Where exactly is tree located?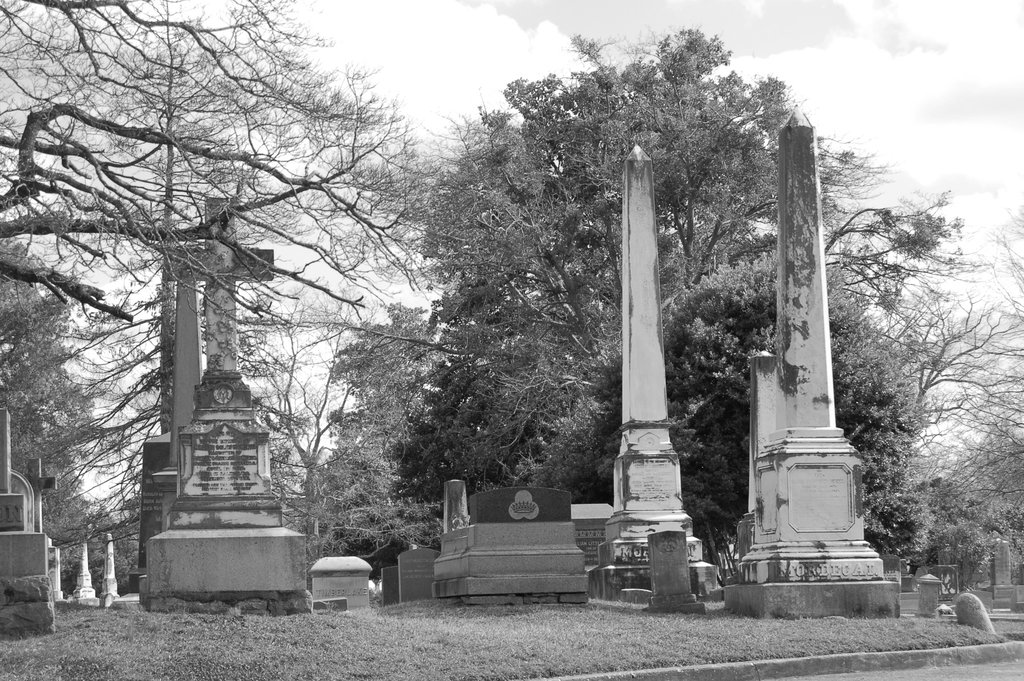
Its bounding box is locate(0, 229, 99, 586).
